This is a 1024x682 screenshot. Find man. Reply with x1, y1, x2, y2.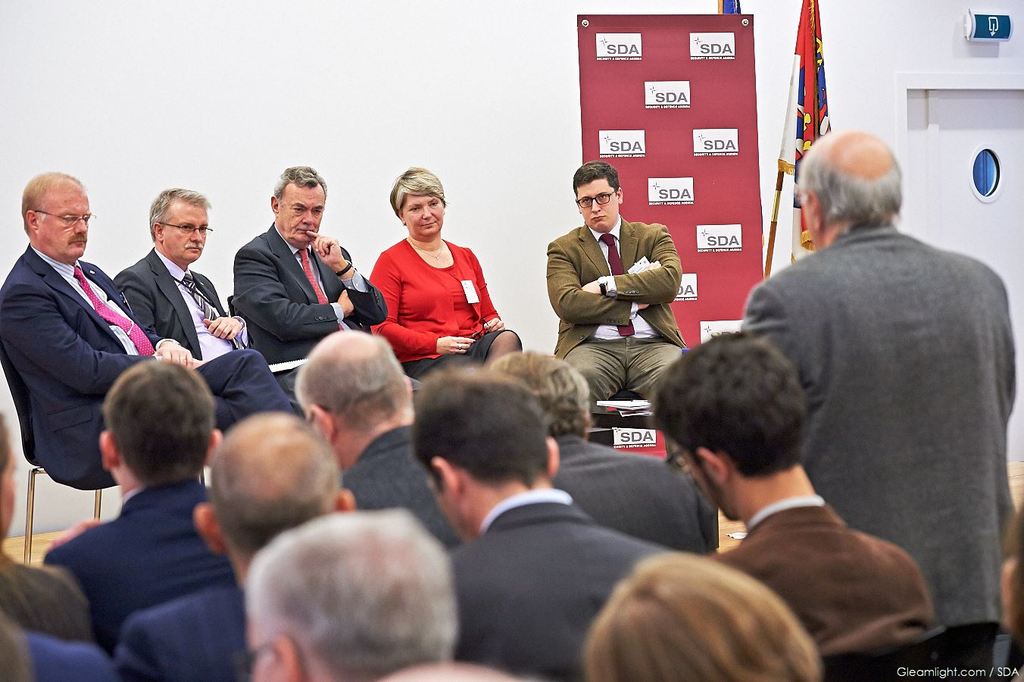
116, 409, 356, 681.
